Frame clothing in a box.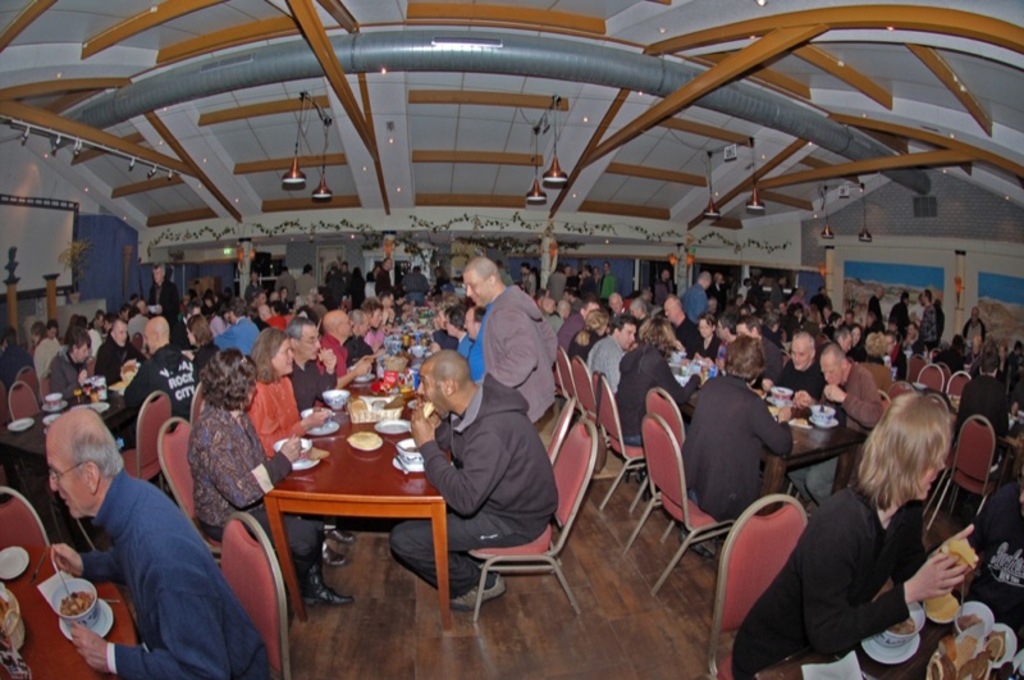
(x1=390, y1=374, x2=557, y2=595).
